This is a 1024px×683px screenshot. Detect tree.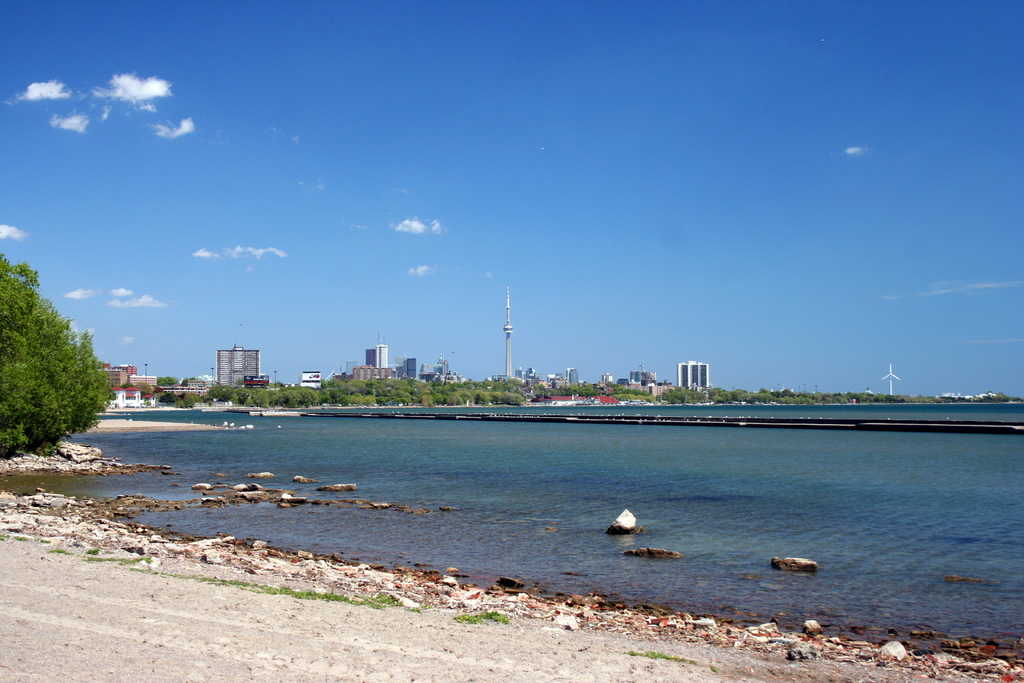
rect(312, 388, 334, 407).
